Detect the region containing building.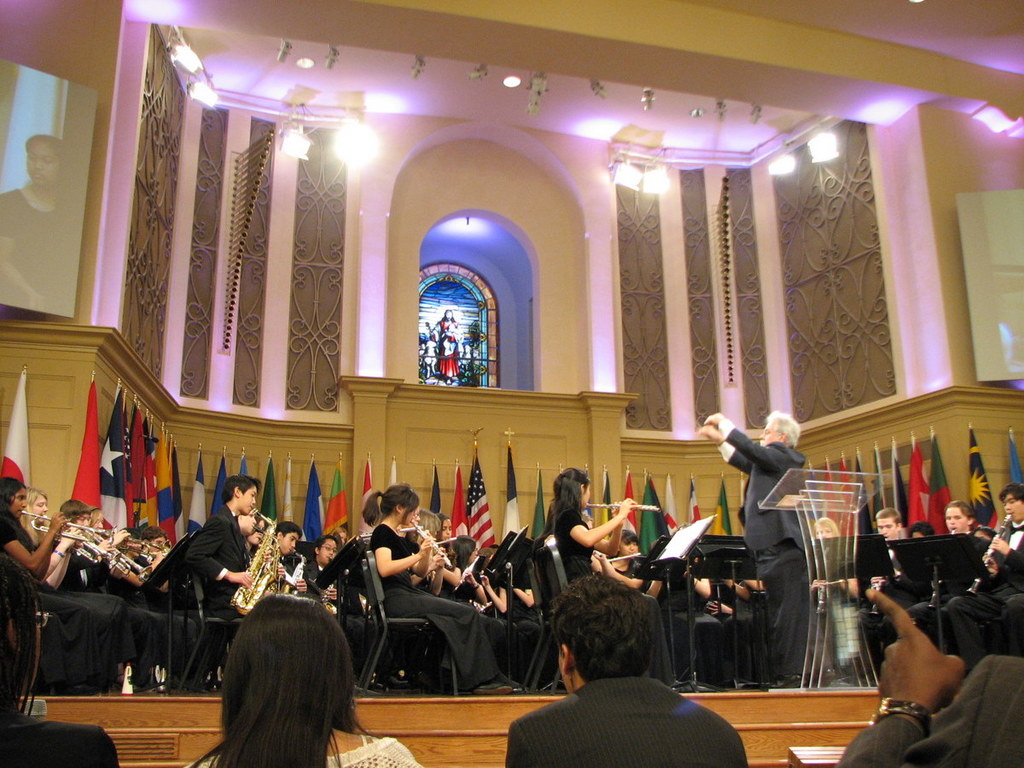
locate(0, 0, 1023, 767).
